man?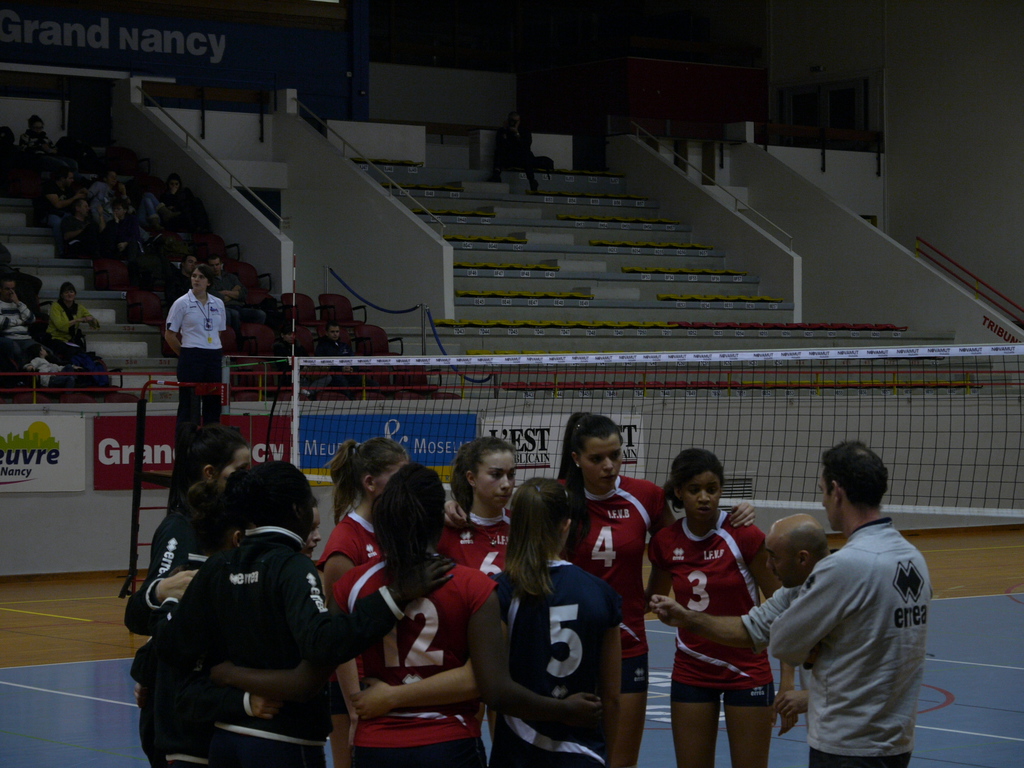
755 447 942 761
